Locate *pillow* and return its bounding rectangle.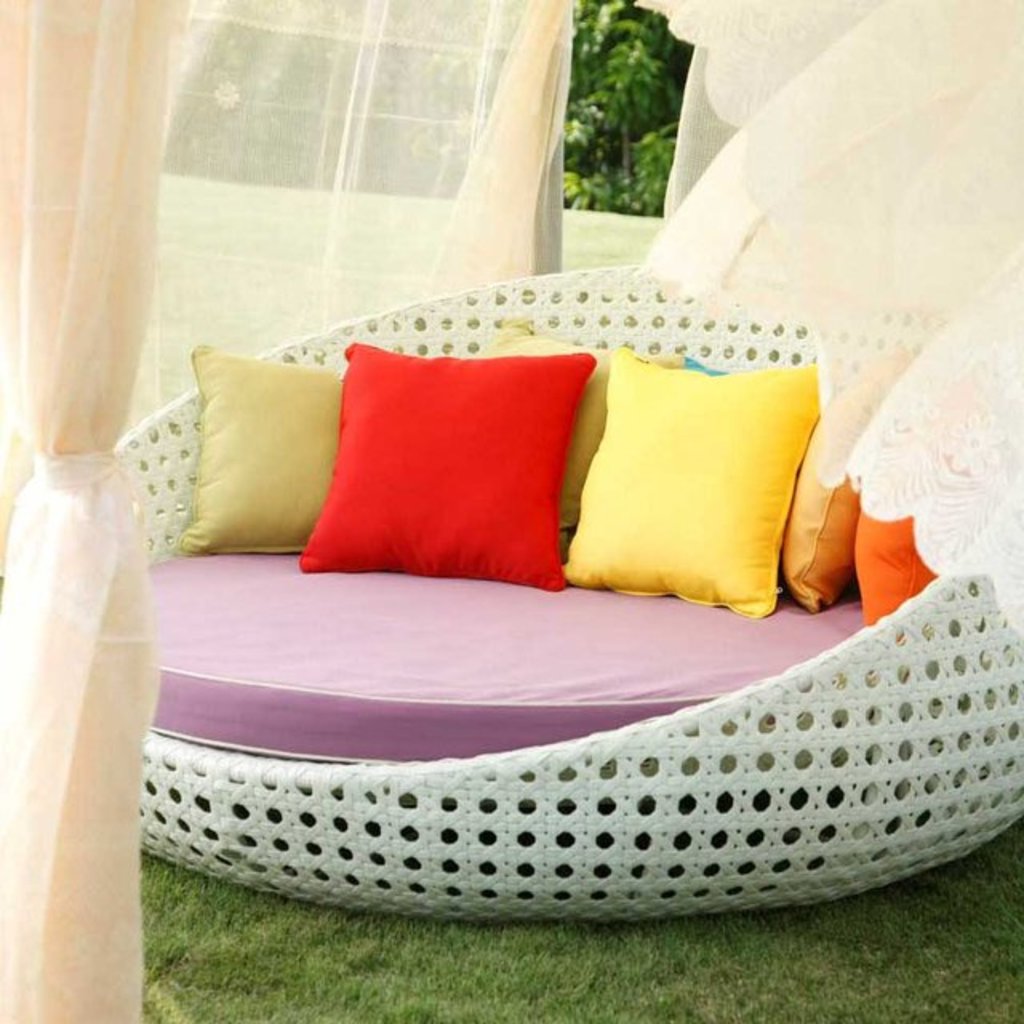
(left=786, top=317, right=925, bottom=616).
